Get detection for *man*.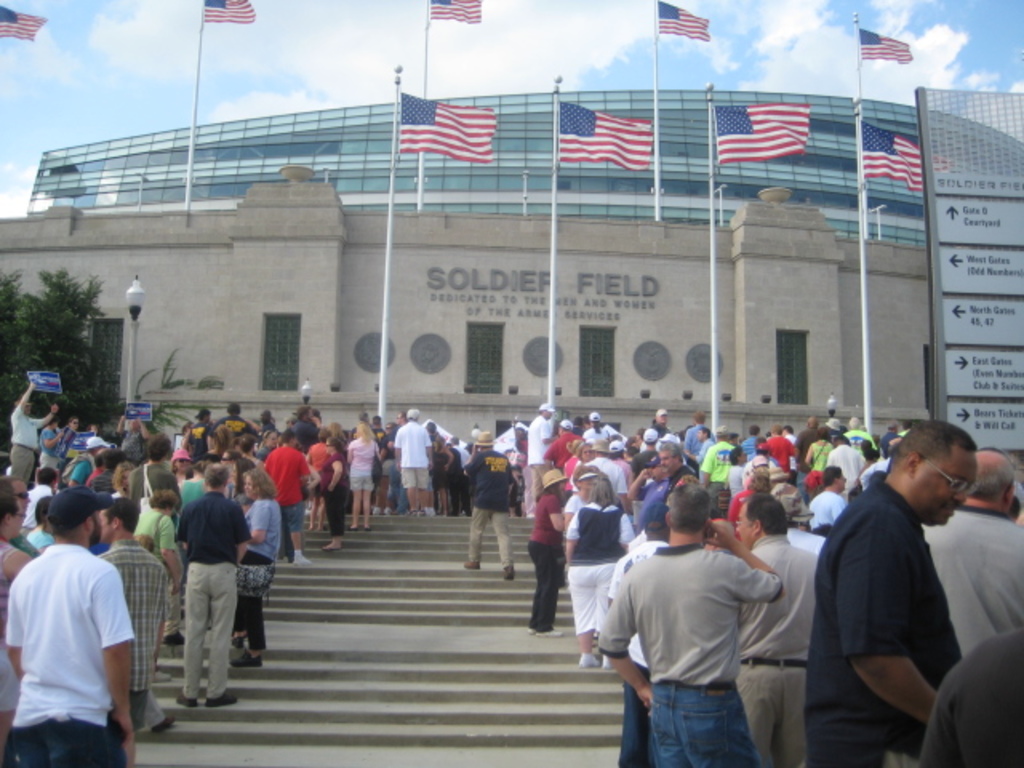
Detection: detection(461, 430, 512, 579).
